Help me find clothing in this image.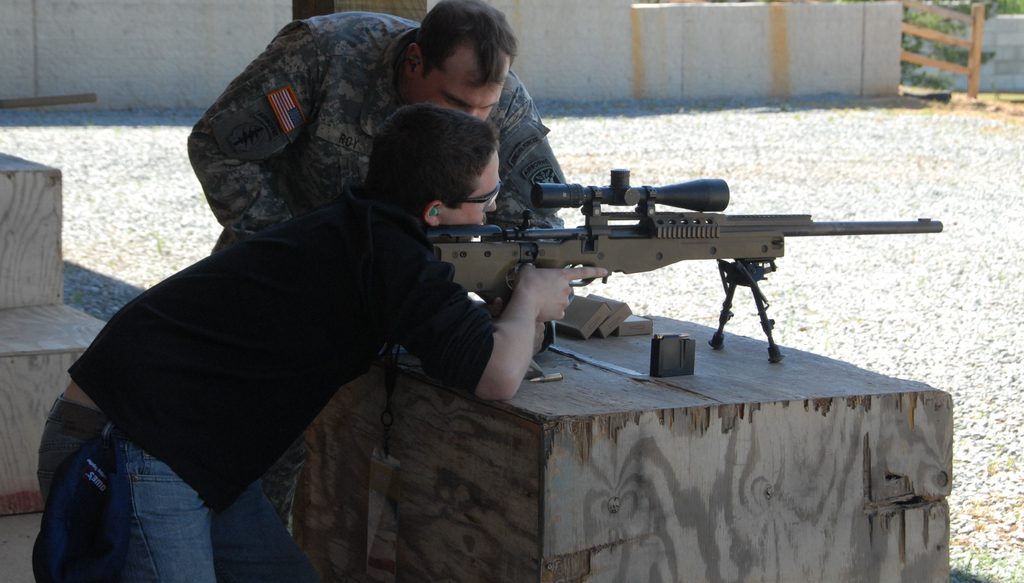
Found it: {"x1": 190, "y1": 8, "x2": 575, "y2": 256}.
